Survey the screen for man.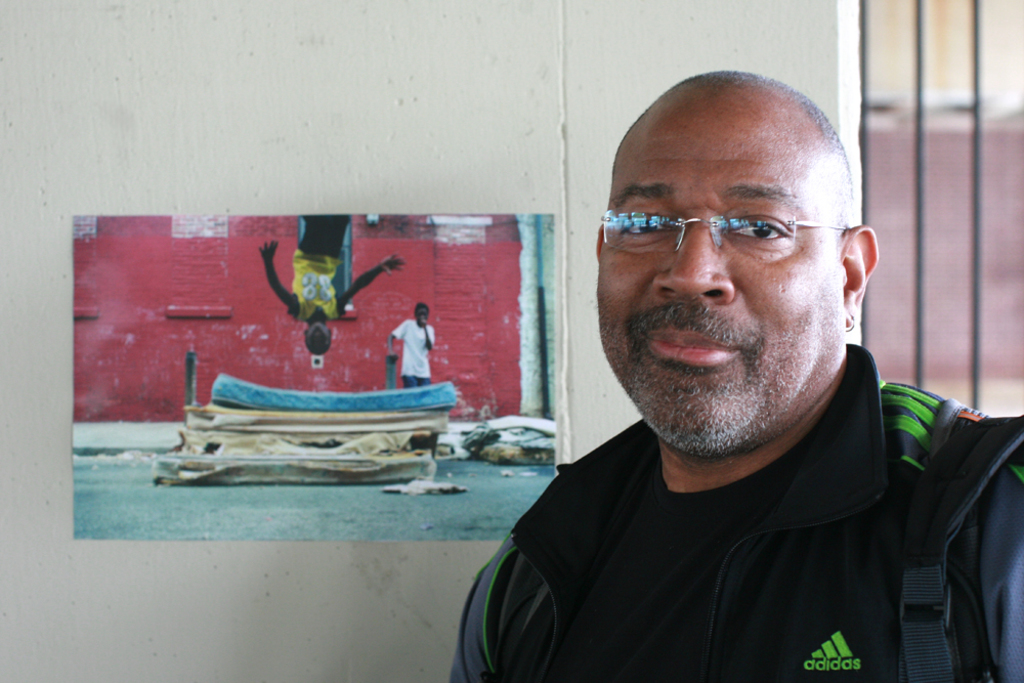
Survey found: detection(257, 213, 408, 355).
